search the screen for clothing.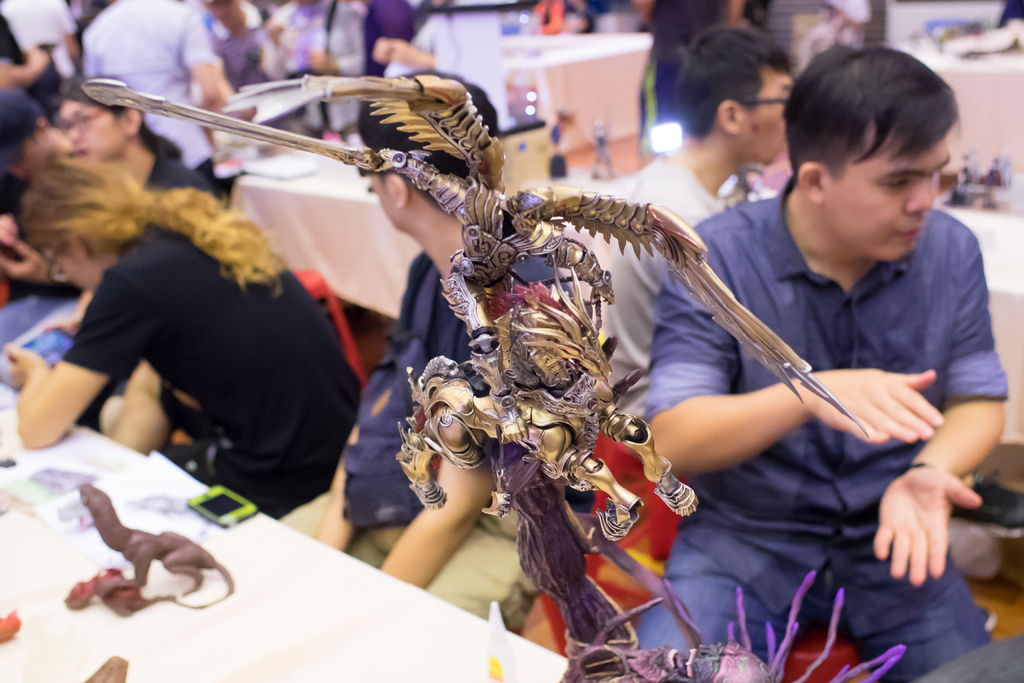
Found at {"x1": 641, "y1": 170, "x2": 998, "y2": 655}.
